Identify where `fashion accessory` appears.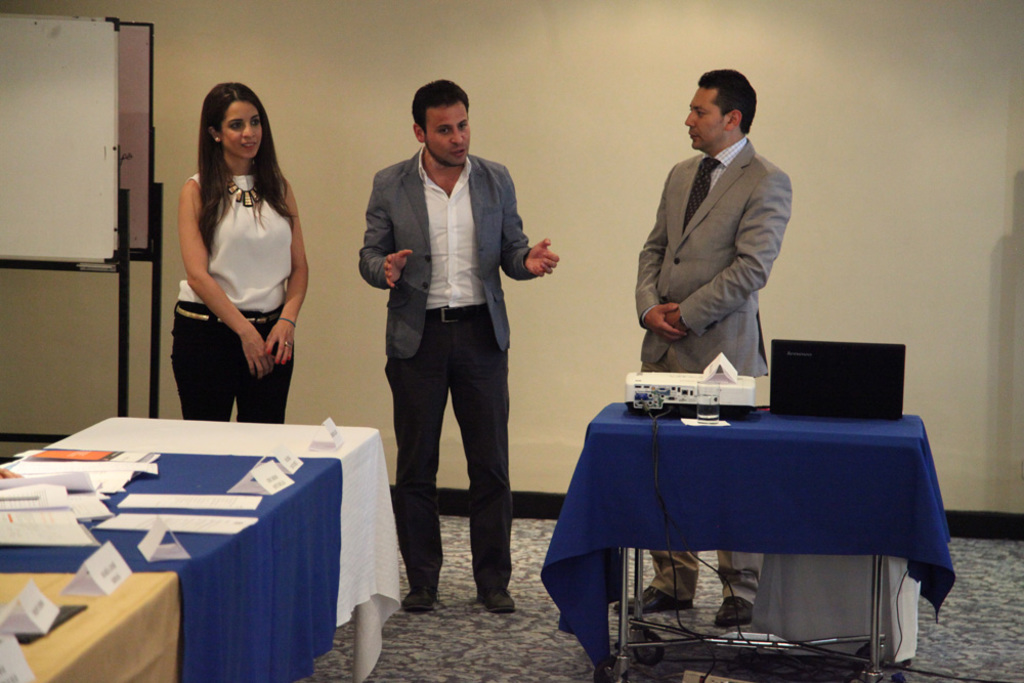
Appears at (285,338,296,348).
